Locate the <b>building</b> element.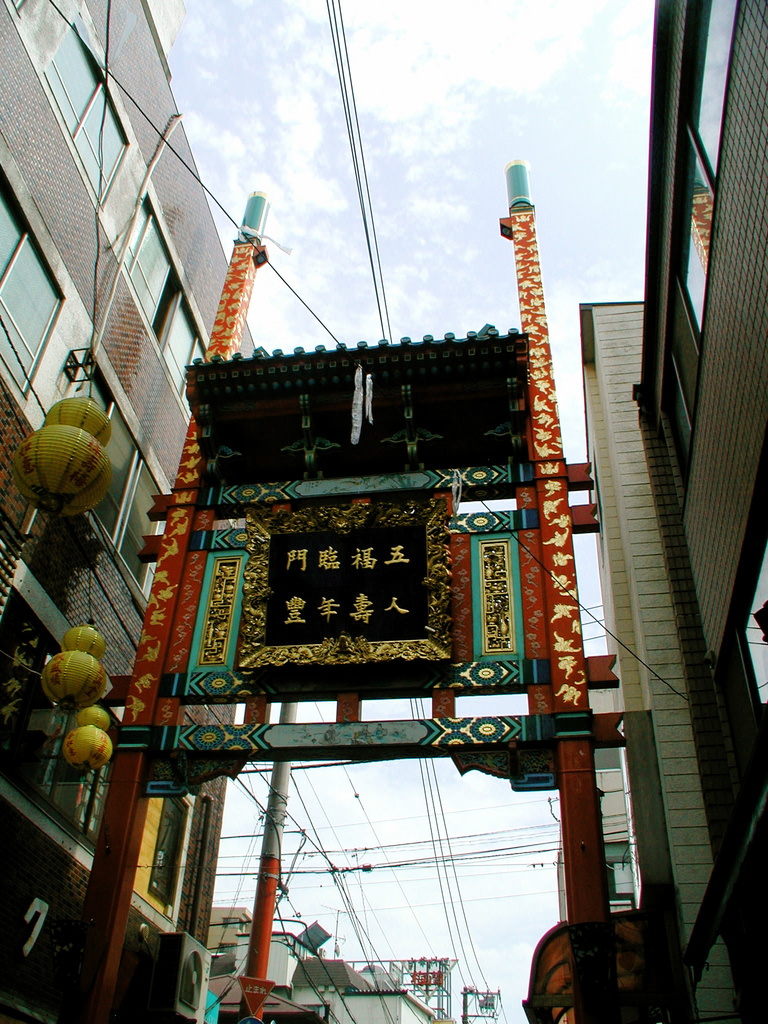
Element bbox: BBox(194, 915, 500, 1023).
